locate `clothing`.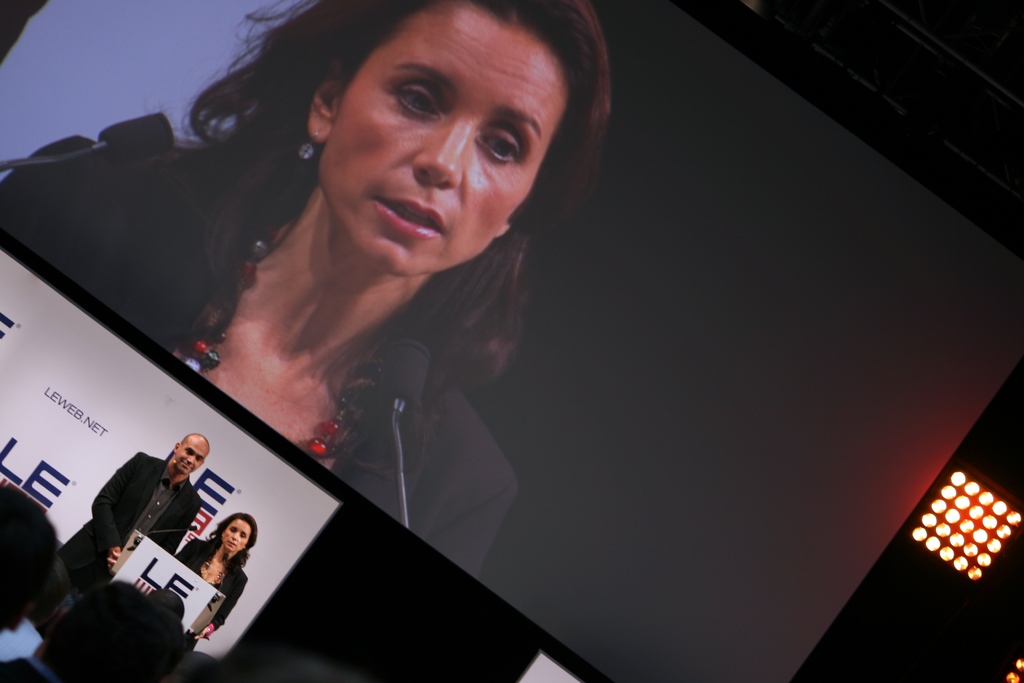
Bounding box: Rect(177, 511, 264, 623).
